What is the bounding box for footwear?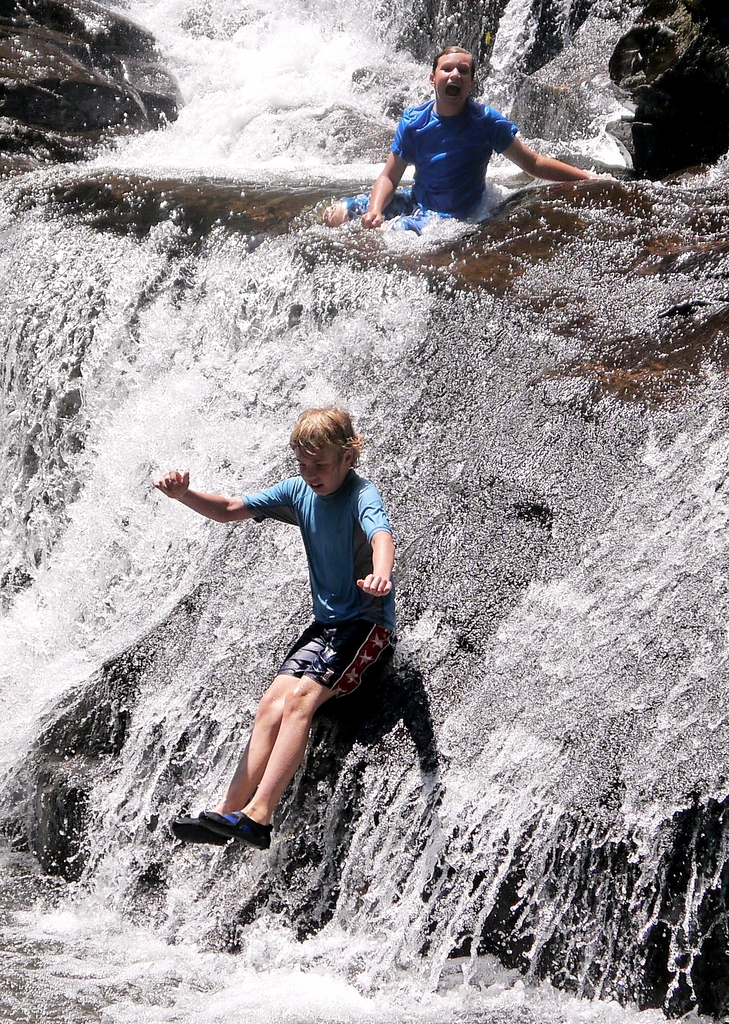
<box>181,797,276,857</box>.
